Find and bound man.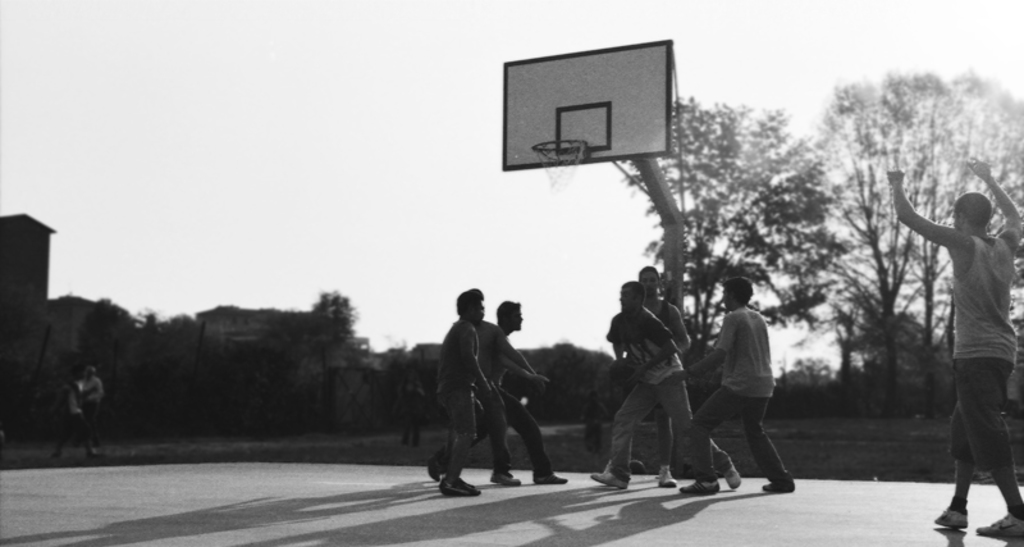
Bound: x1=44 y1=373 x2=106 y2=457.
